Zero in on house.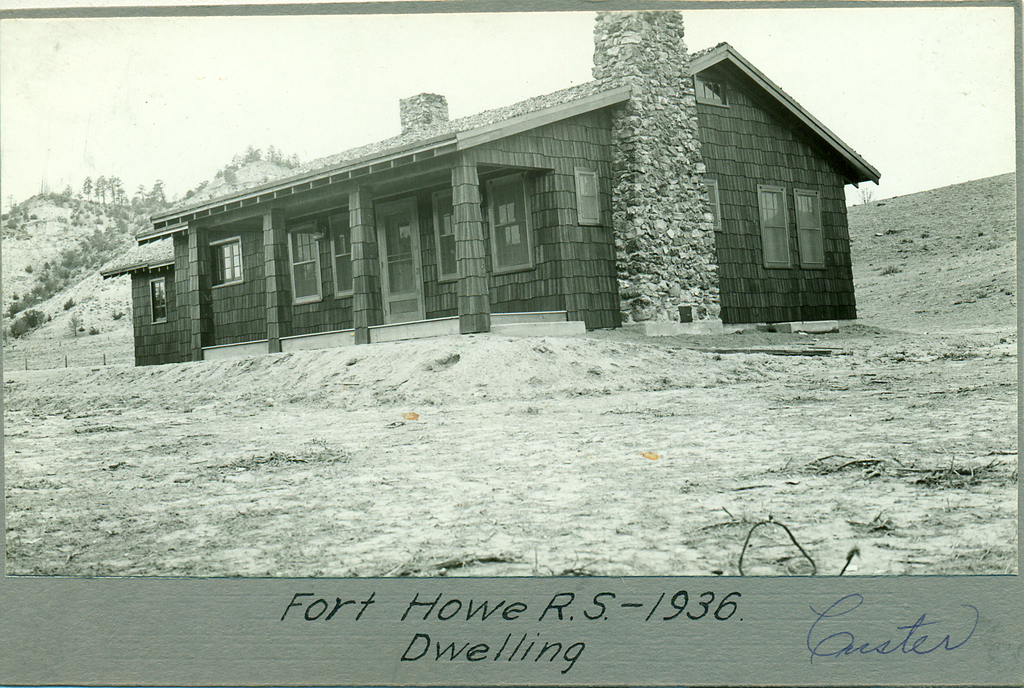
Zeroed in: bbox(130, 39, 855, 365).
